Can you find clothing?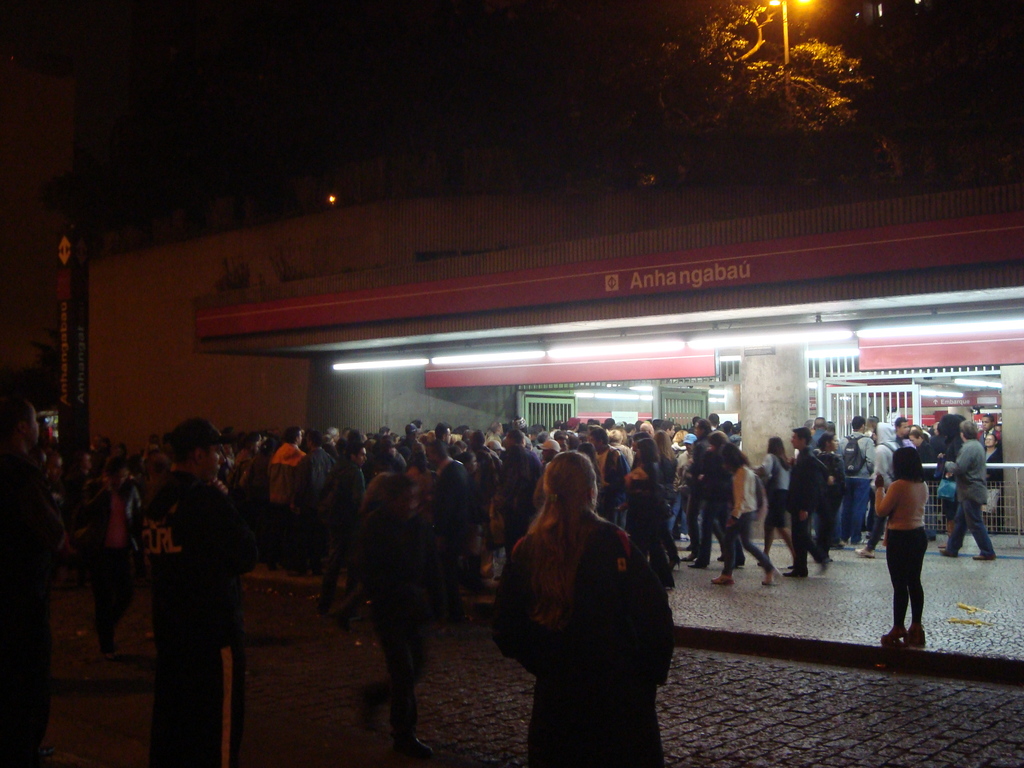
Yes, bounding box: x1=947, y1=437, x2=994, y2=559.
